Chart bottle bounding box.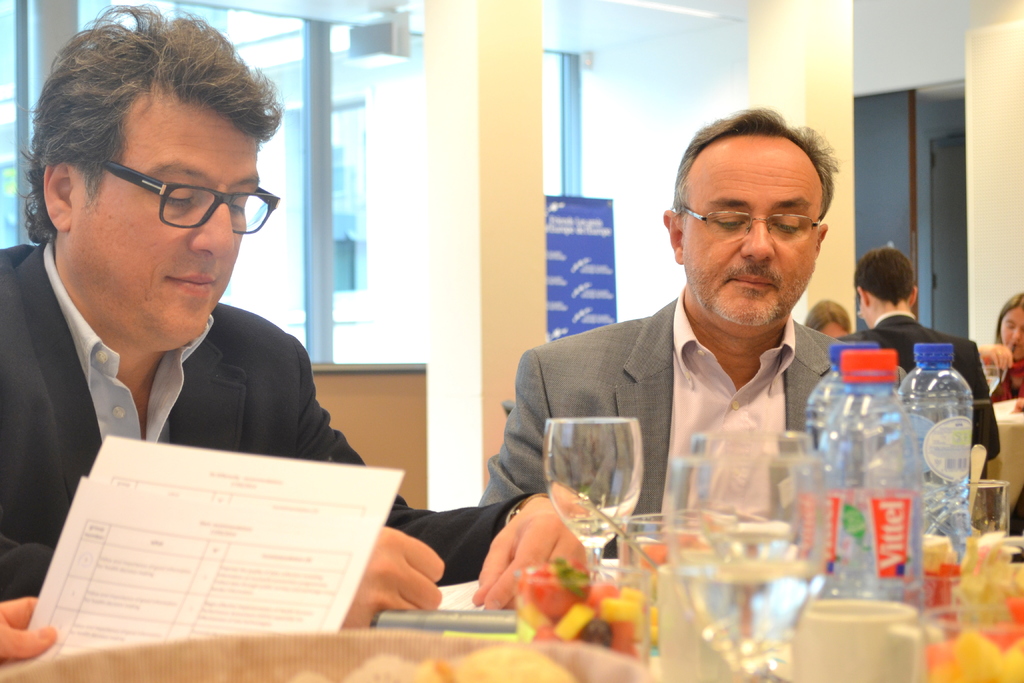
Charted: crop(810, 347, 913, 598).
